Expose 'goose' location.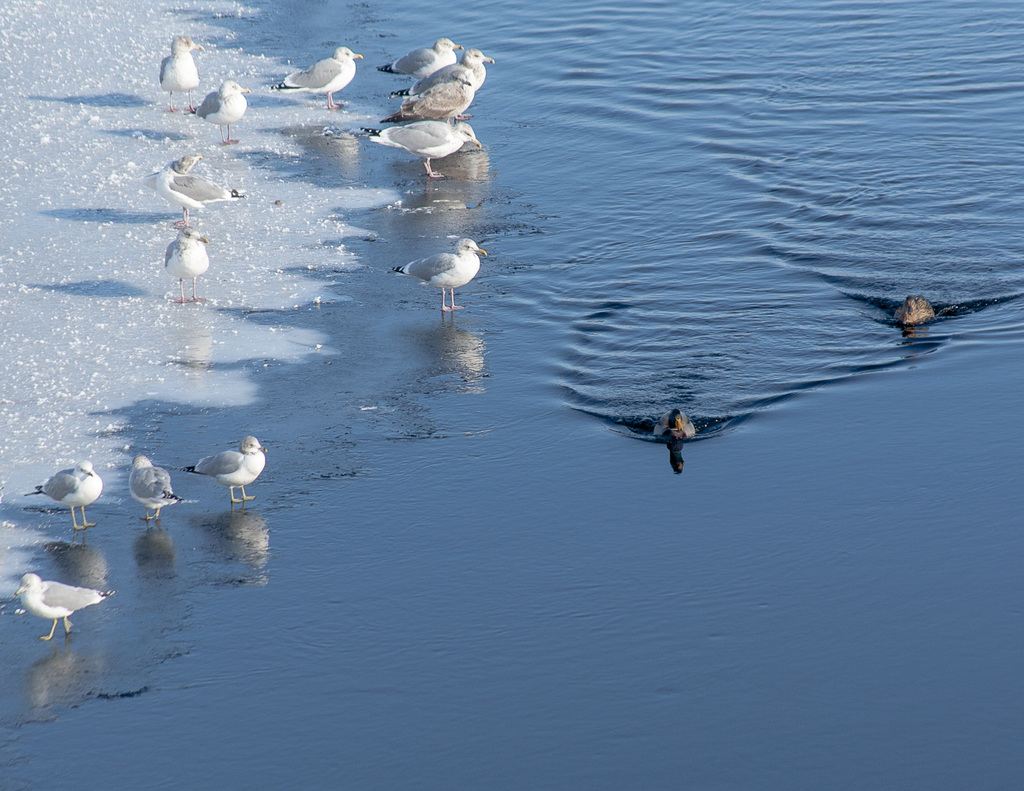
Exposed at (386,67,469,122).
